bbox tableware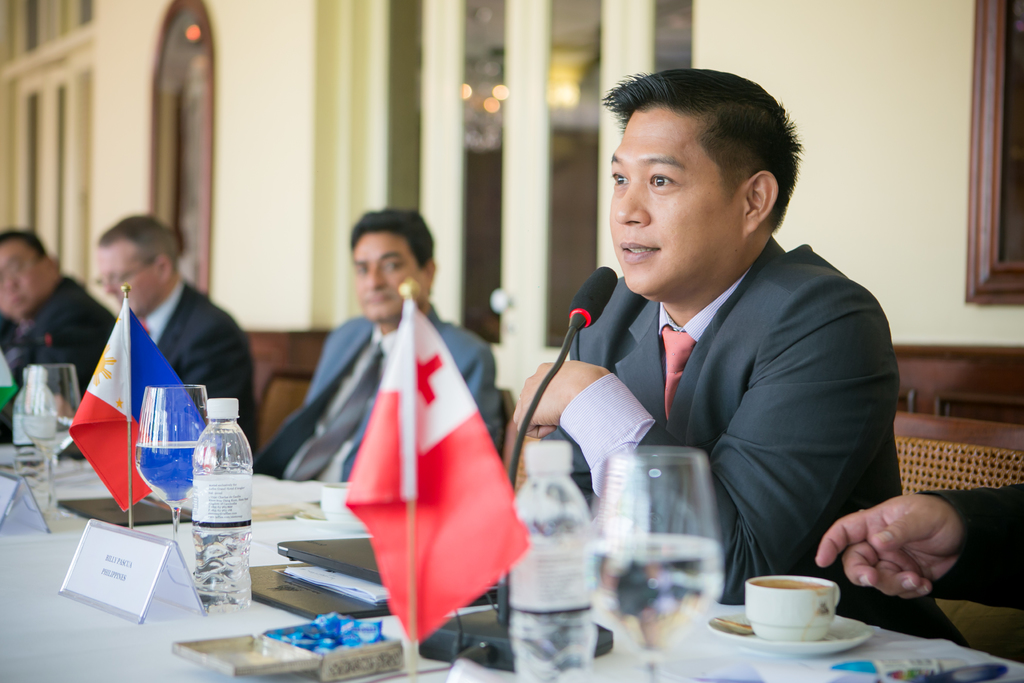
bbox=[189, 397, 257, 616]
